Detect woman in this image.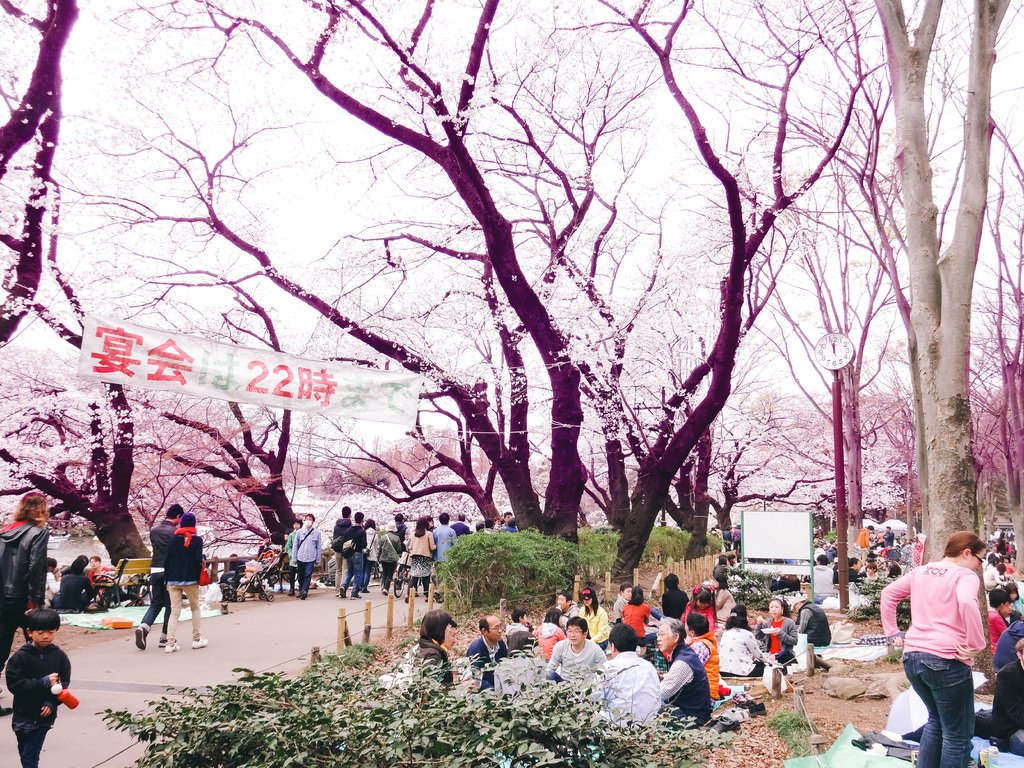
Detection: [x1=578, y1=579, x2=604, y2=641].
